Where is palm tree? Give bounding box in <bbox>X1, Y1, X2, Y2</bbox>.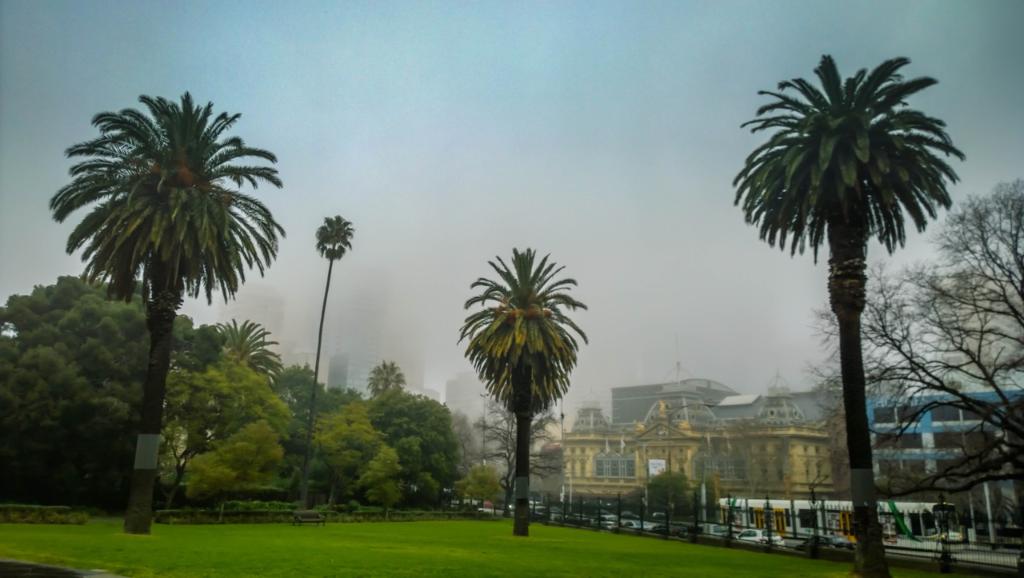
<bbox>365, 351, 394, 485</bbox>.
